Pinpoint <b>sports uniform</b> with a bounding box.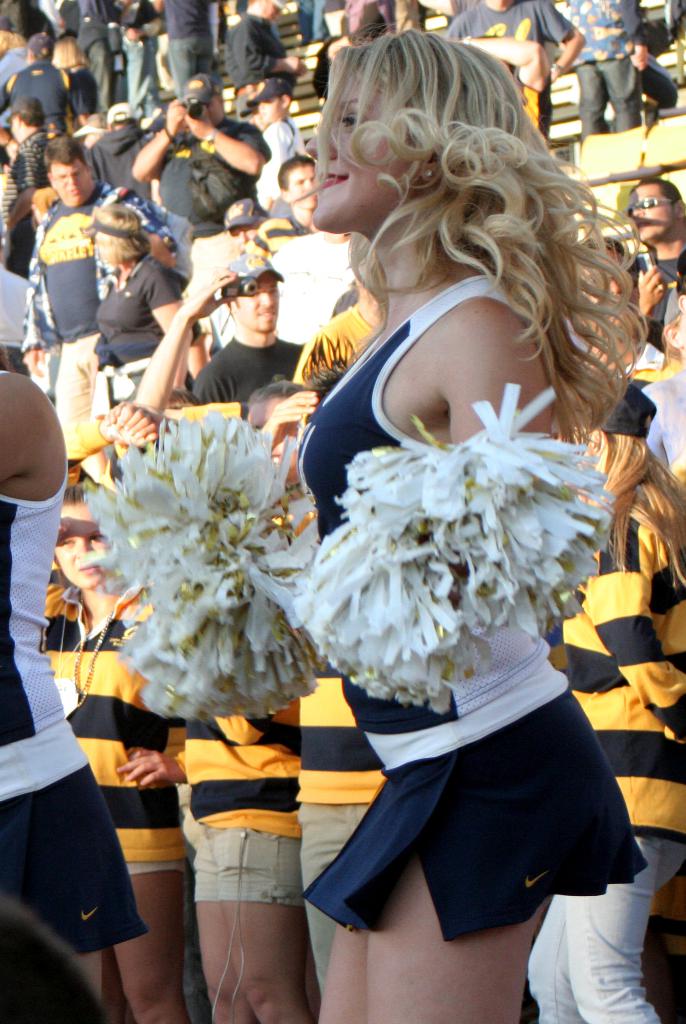
156,117,262,234.
